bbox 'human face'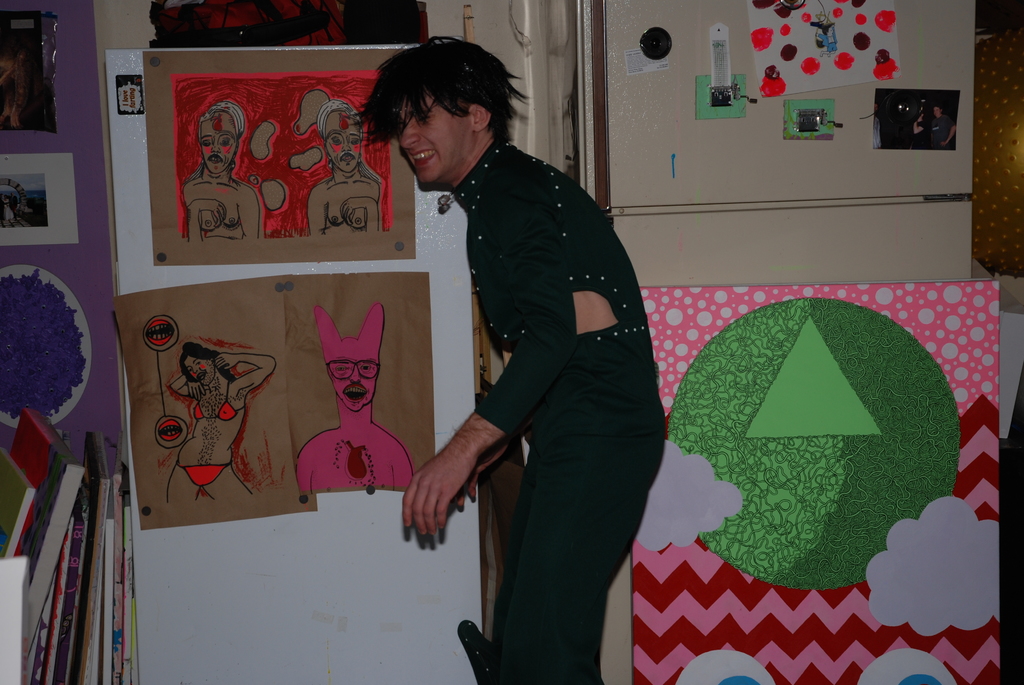
397, 95, 474, 182
